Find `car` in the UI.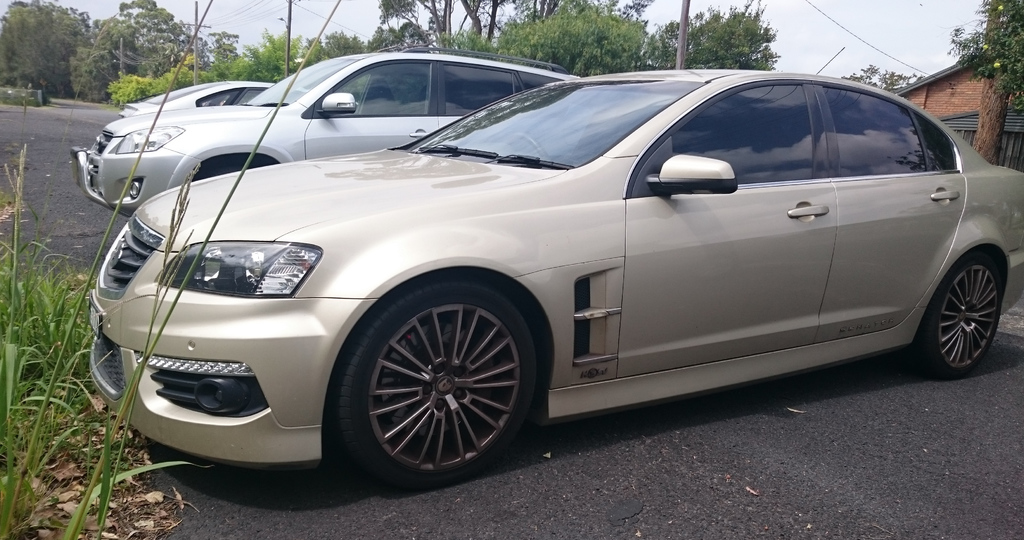
UI element at 125:76:275:118.
